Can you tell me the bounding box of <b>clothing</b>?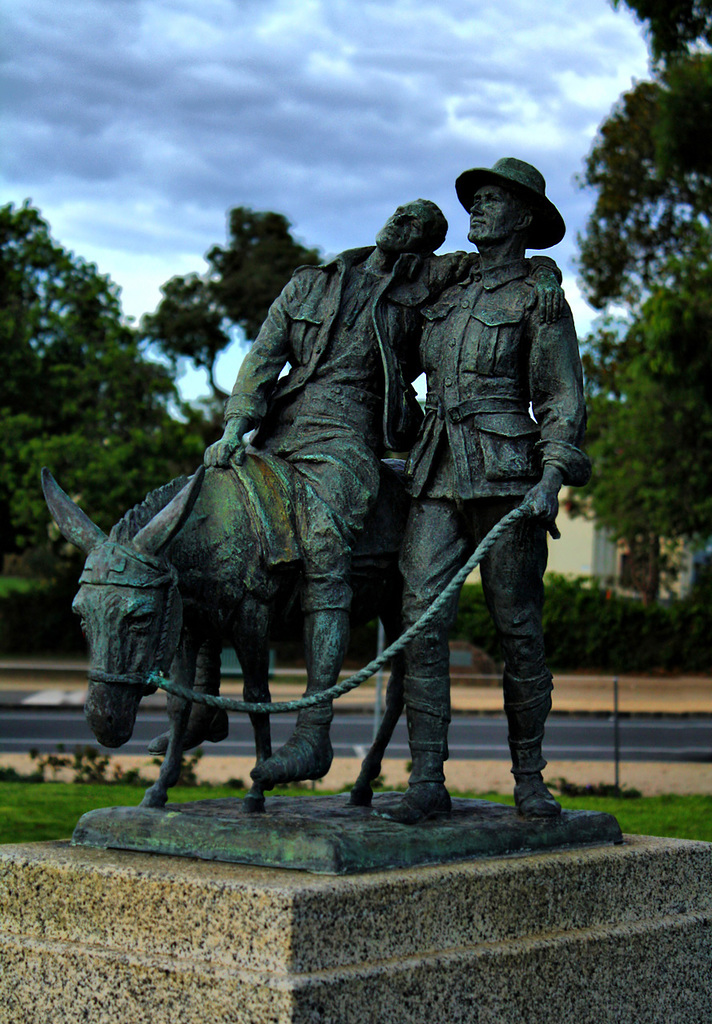
bbox=[235, 250, 541, 718].
